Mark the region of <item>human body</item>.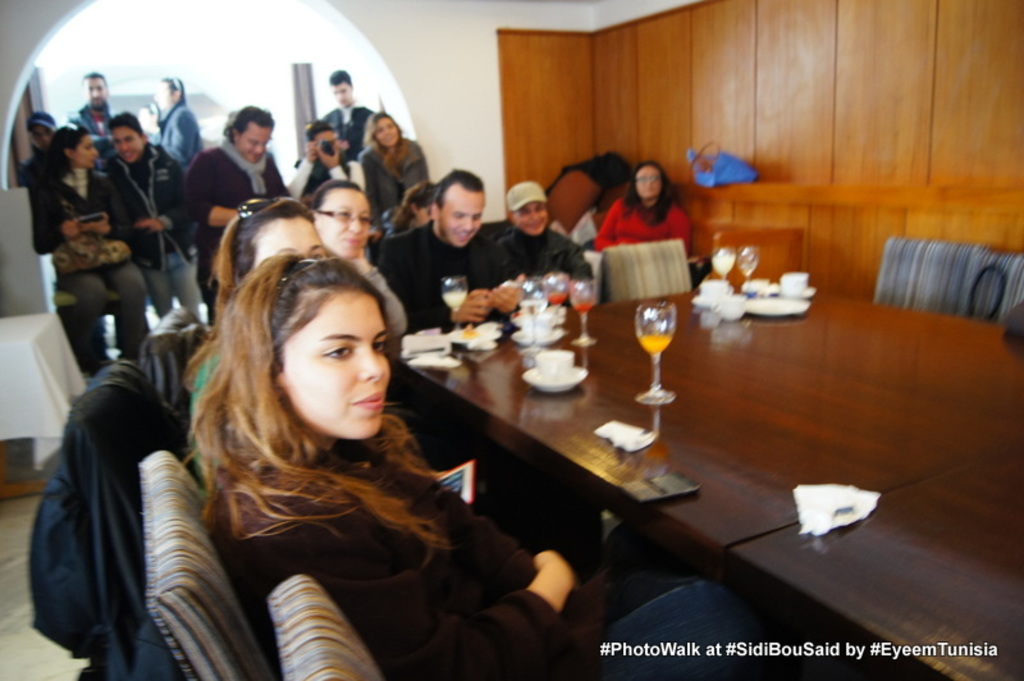
Region: 65 101 119 131.
